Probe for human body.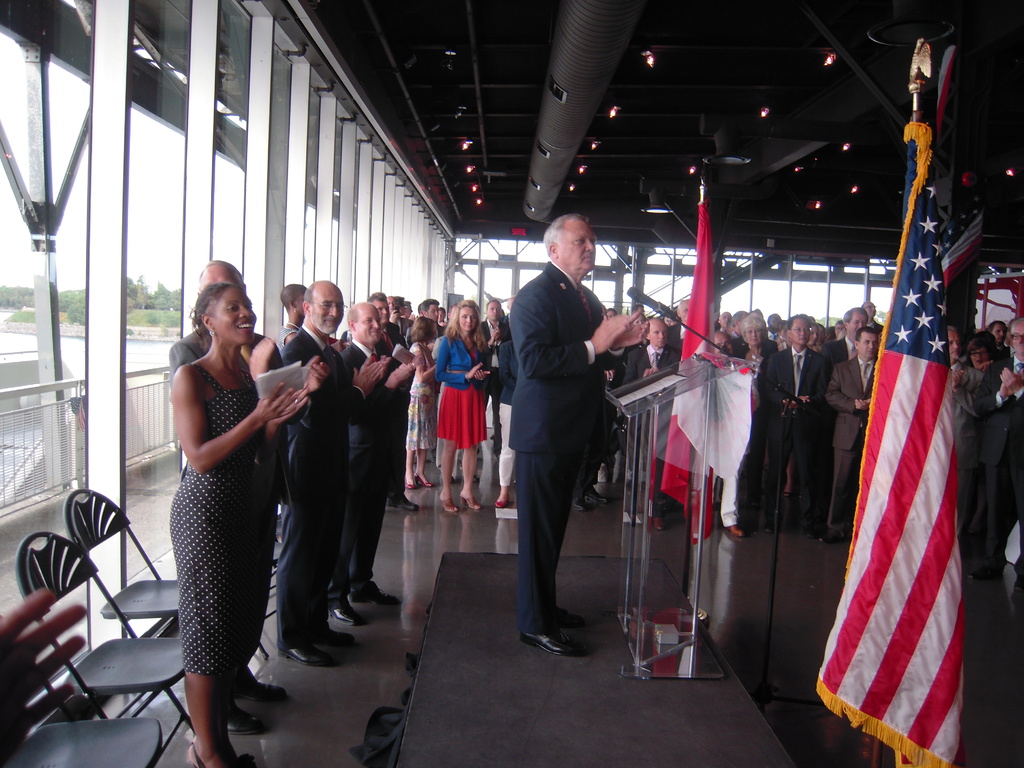
Probe result: {"left": 496, "top": 204, "right": 638, "bottom": 662}.
